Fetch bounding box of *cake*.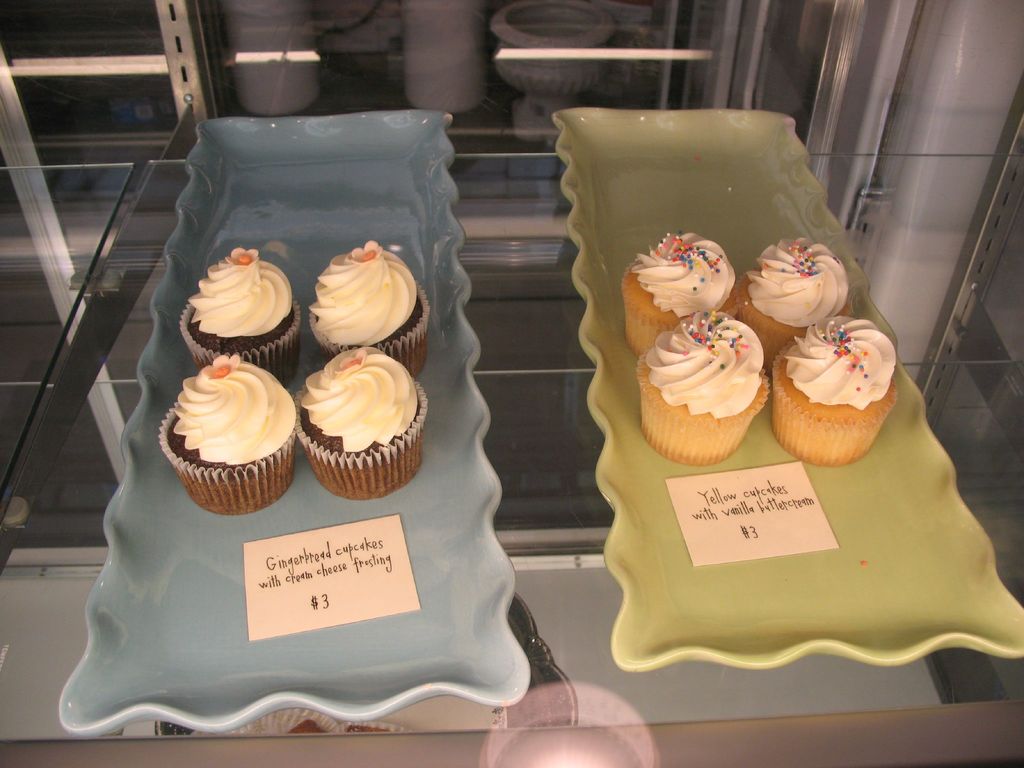
Bbox: bbox=(624, 236, 730, 352).
